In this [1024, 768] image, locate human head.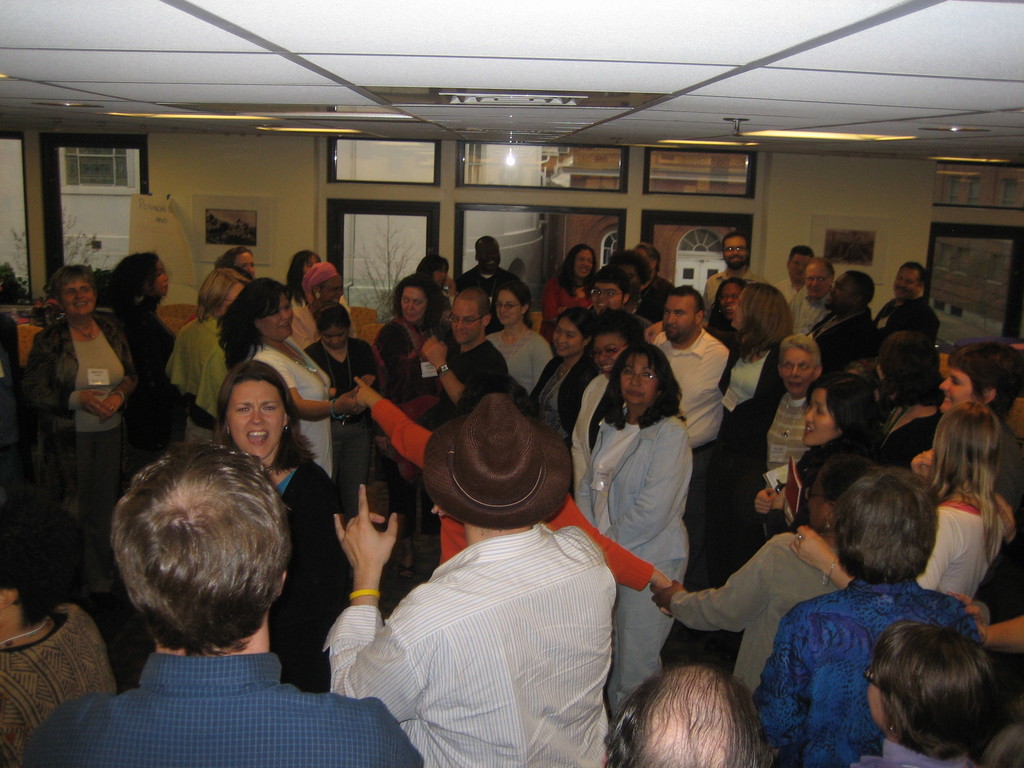
Bounding box: crop(876, 332, 939, 397).
